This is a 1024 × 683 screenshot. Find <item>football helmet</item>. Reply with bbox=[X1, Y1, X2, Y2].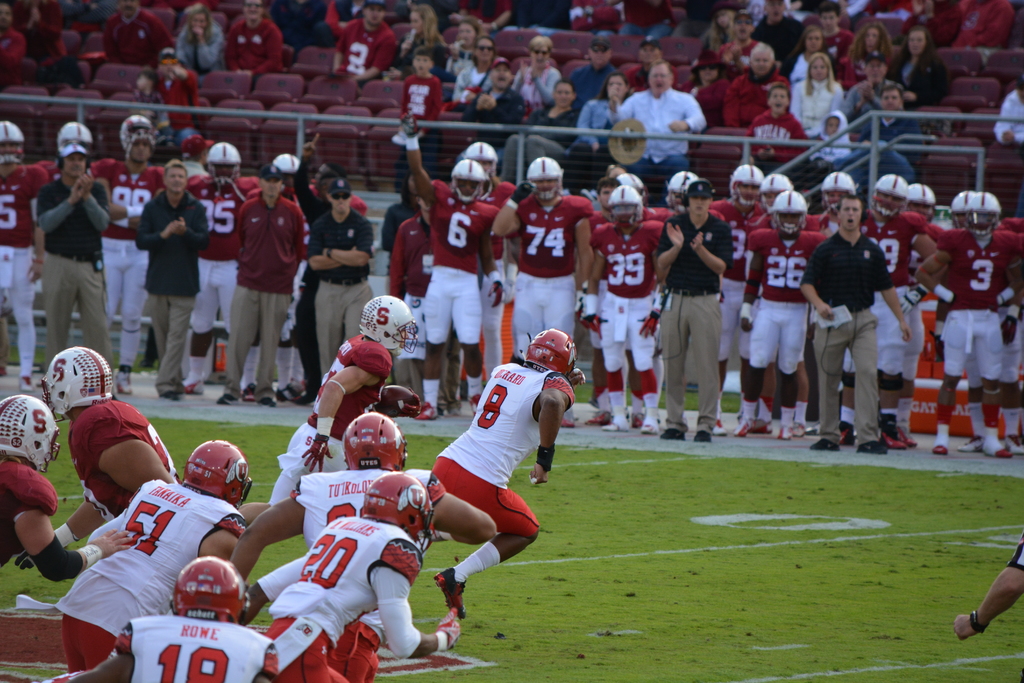
bbox=[528, 157, 570, 204].
